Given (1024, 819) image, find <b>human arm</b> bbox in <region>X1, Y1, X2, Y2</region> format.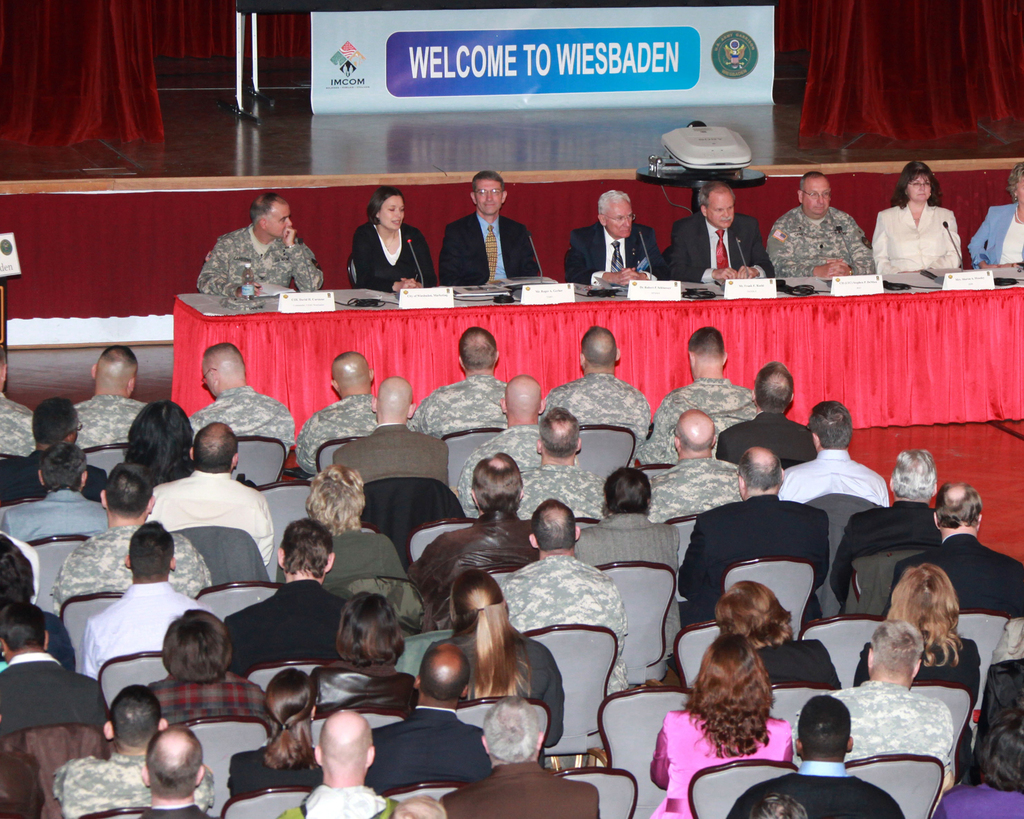
<region>195, 235, 264, 298</region>.
